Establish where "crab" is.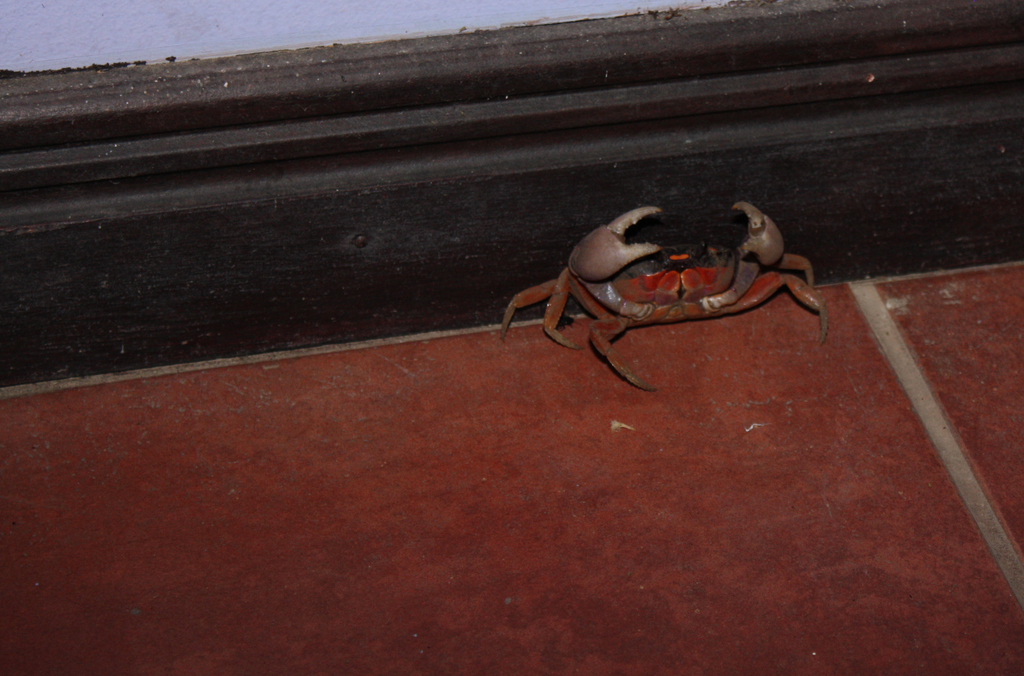
Established at rect(515, 192, 829, 389).
